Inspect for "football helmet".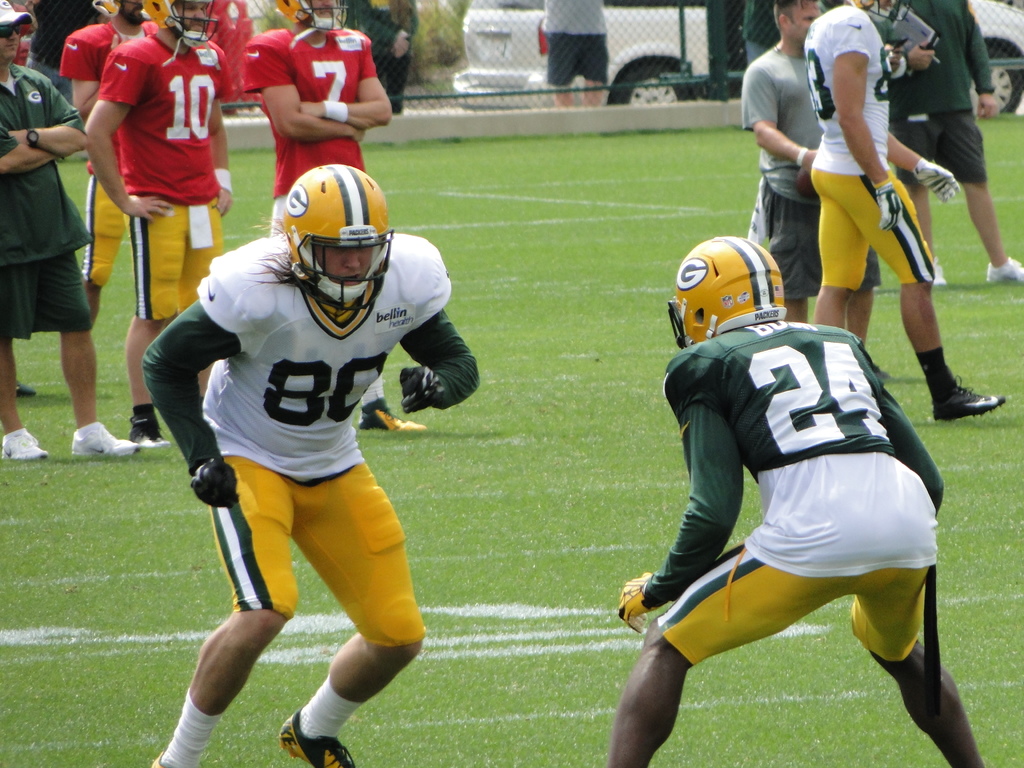
Inspection: locate(273, 0, 352, 32).
